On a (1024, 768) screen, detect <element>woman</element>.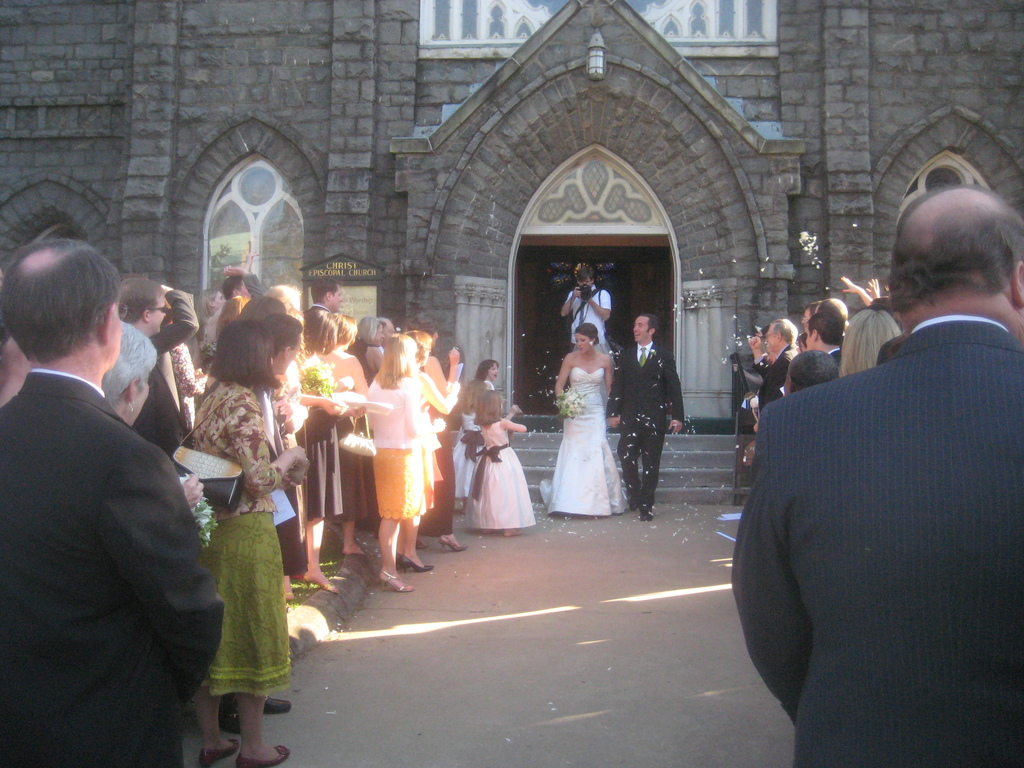
crop(320, 311, 371, 555).
